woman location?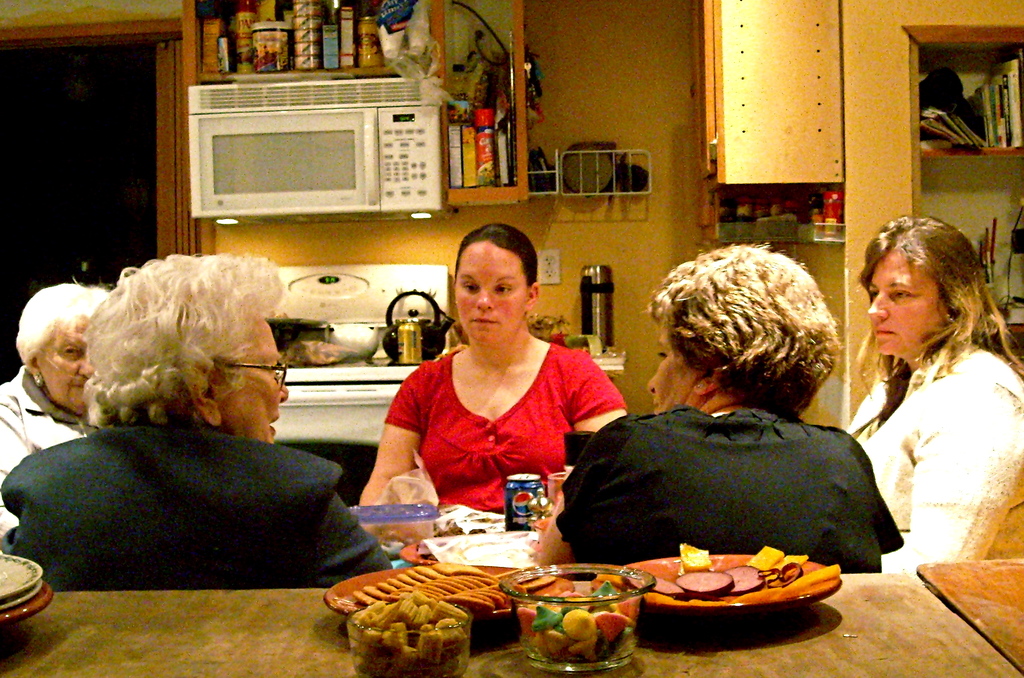
l=356, t=223, r=623, b=528
